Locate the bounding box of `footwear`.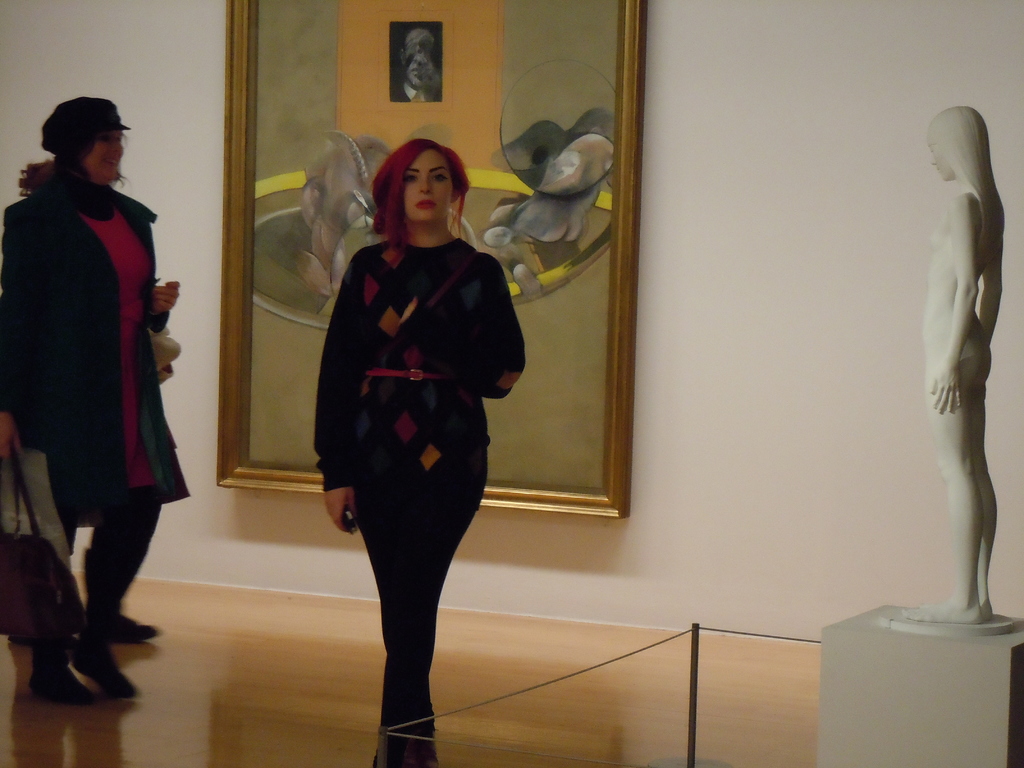
Bounding box: region(109, 609, 155, 643).
